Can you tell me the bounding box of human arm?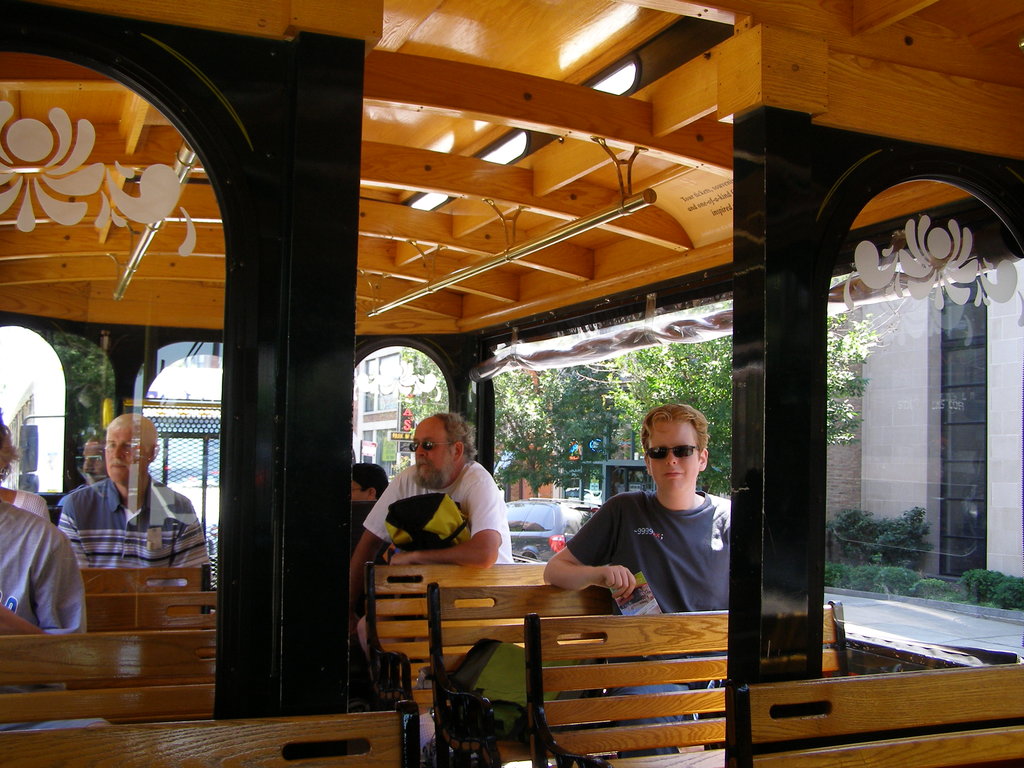
locate(343, 471, 408, 594).
